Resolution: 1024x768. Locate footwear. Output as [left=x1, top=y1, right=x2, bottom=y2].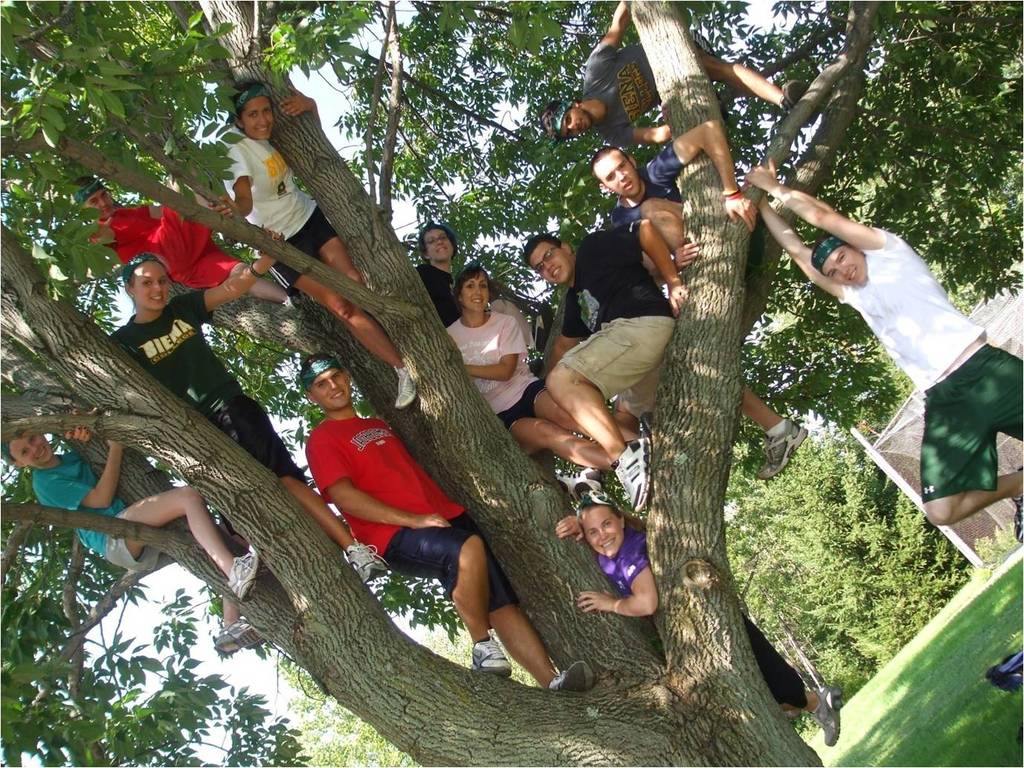
[left=757, top=418, right=810, bottom=480].
